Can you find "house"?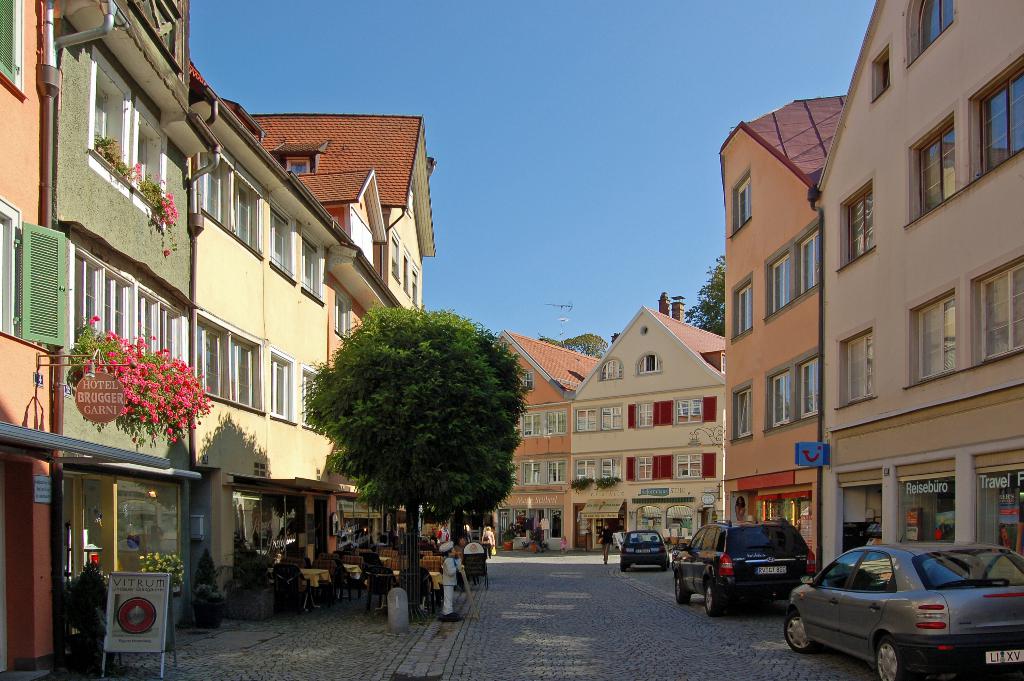
Yes, bounding box: 492/335/615/548.
